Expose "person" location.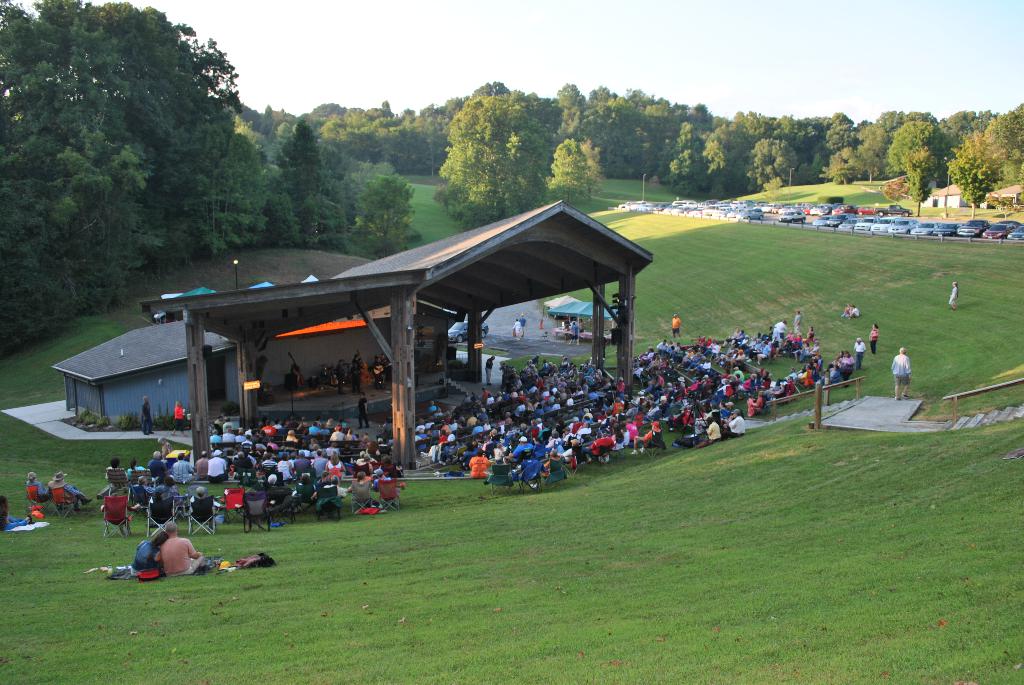
Exposed at l=890, t=345, r=915, b=400.
